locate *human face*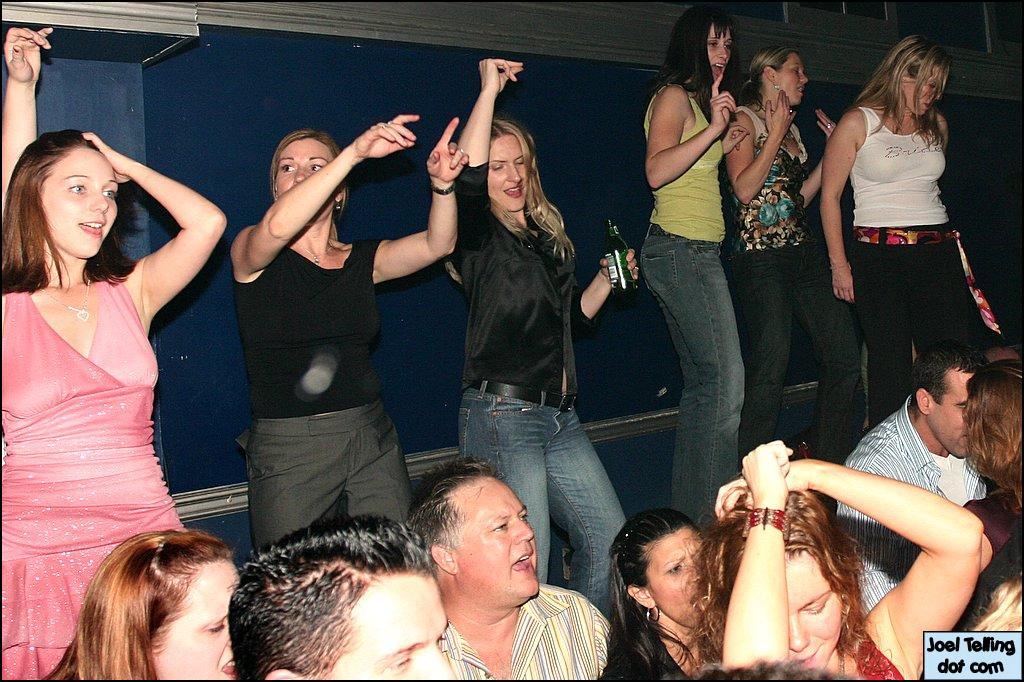
region(330, 575, 456, 680)
